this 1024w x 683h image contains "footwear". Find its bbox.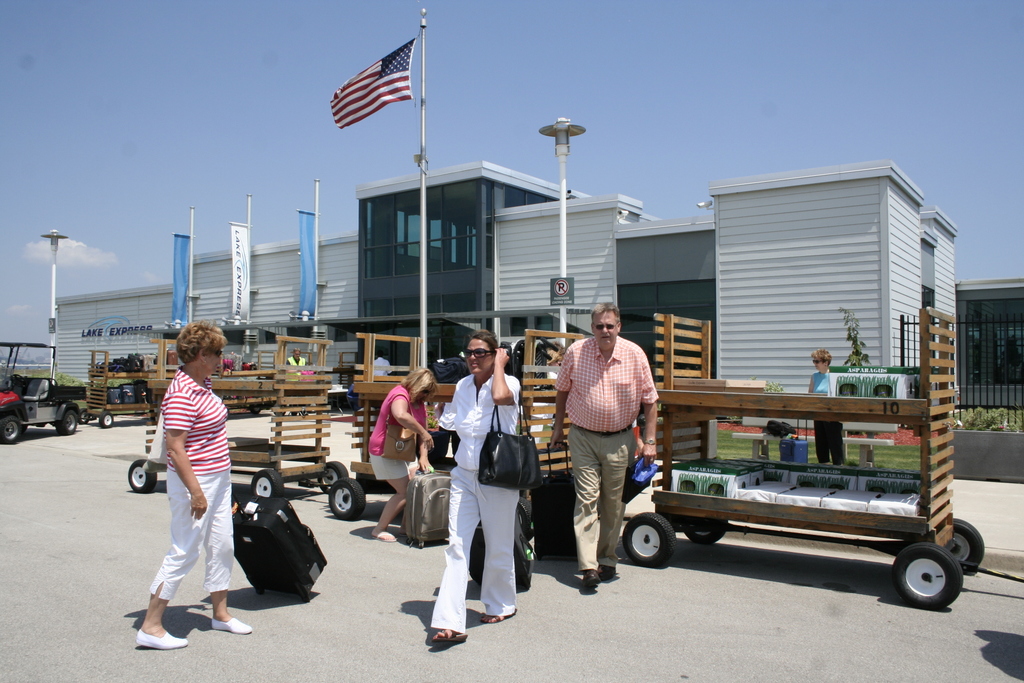
left=427, top=625, right=470, bottom=644.
